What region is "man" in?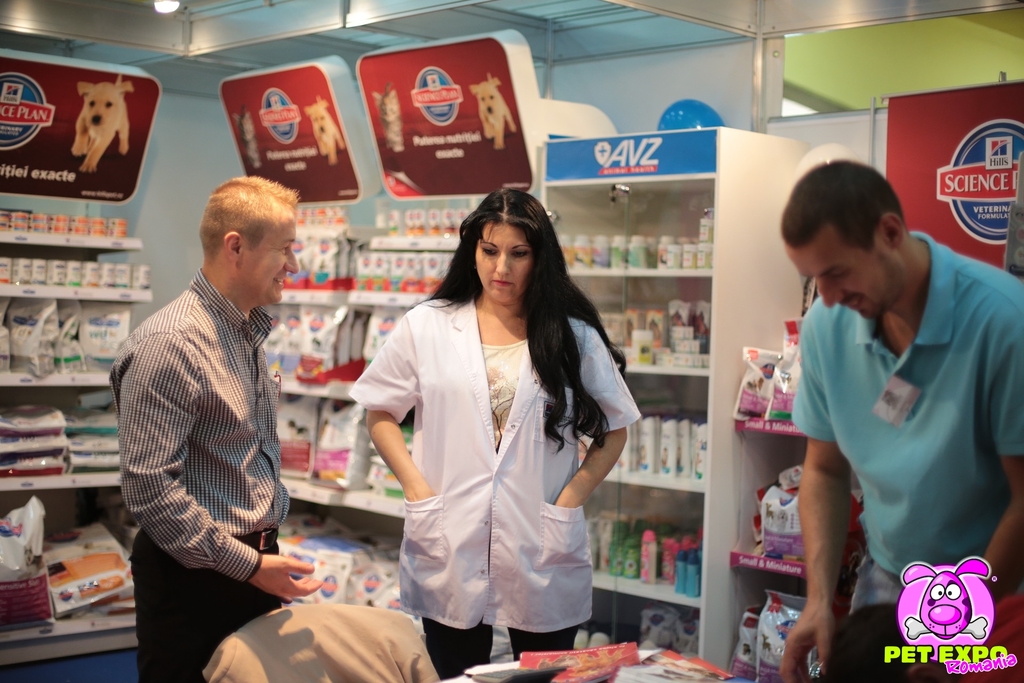
l=108, t=170, r=317, b=682.
